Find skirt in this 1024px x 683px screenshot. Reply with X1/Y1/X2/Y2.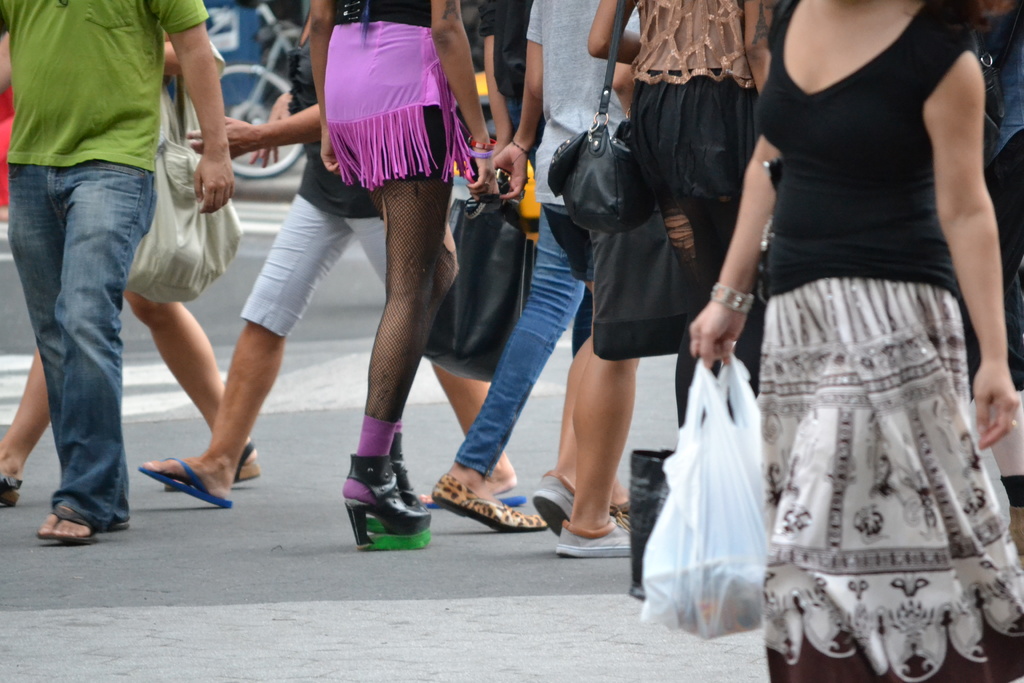
755/275/1023/682.
